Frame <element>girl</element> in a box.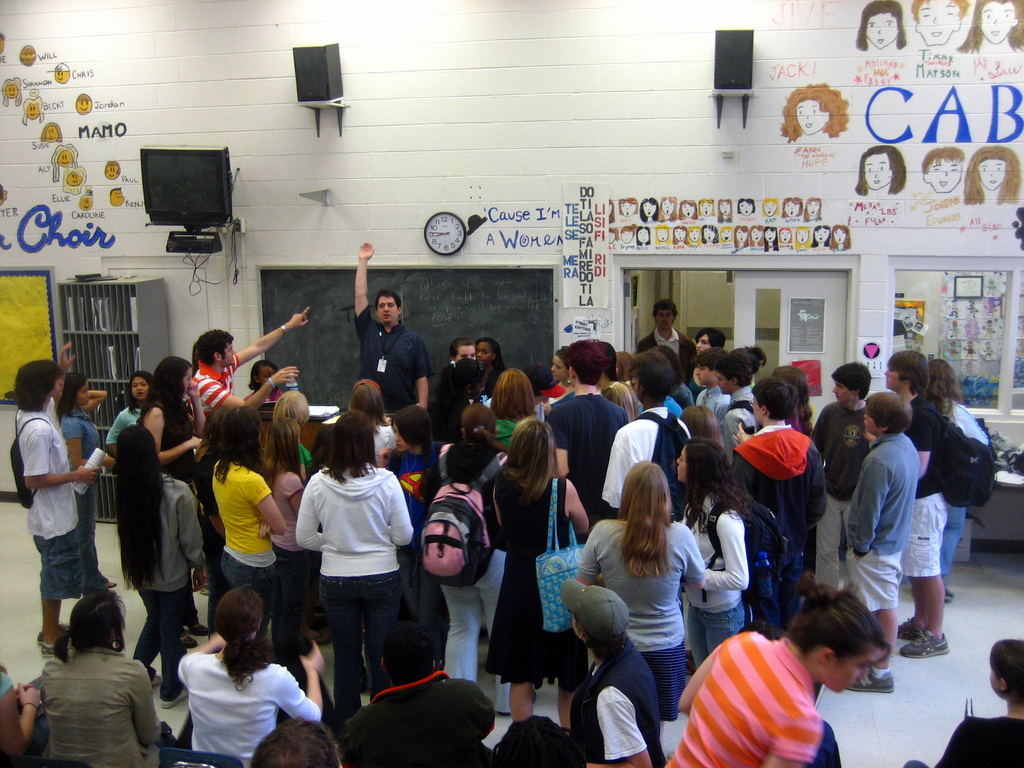
region(68, 373, 102, 594).
